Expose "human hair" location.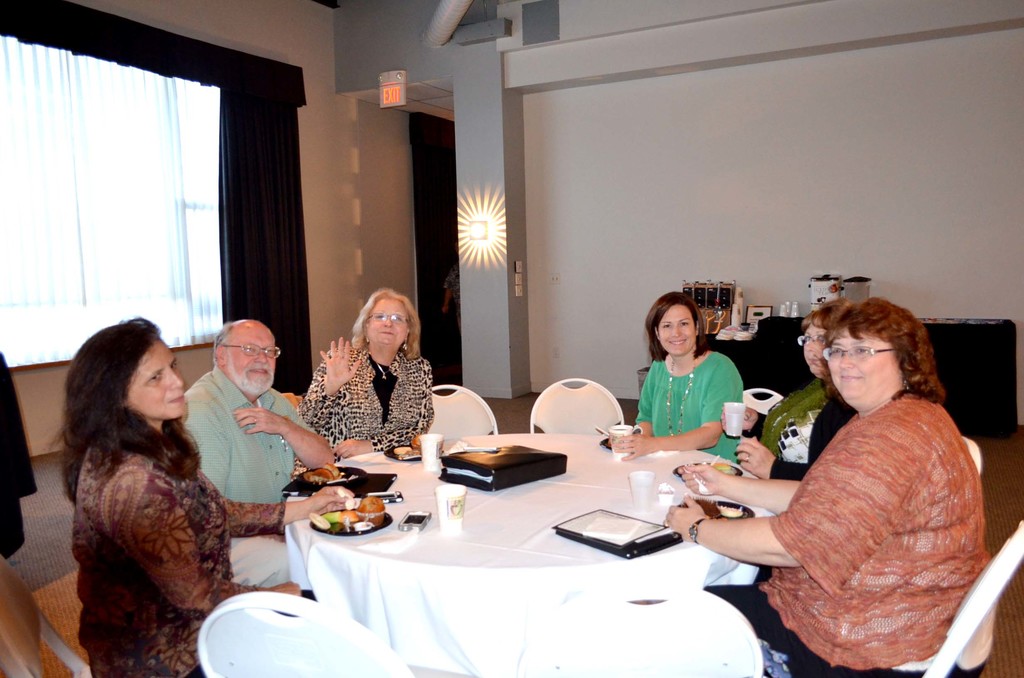
Exposed at BBox(648, 289, 706, 356).
